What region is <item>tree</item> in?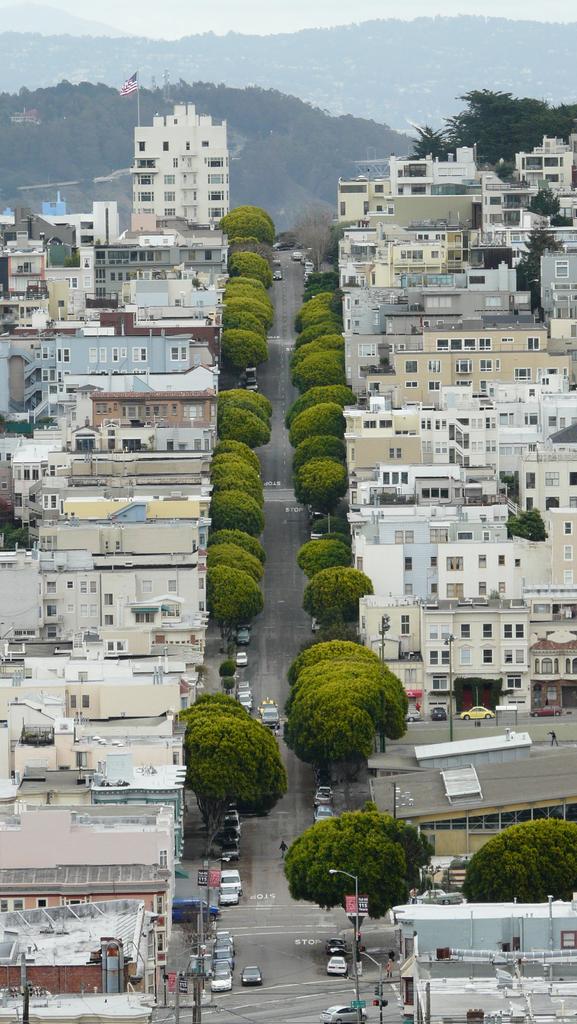
crop(218, 660, 234, 678).
